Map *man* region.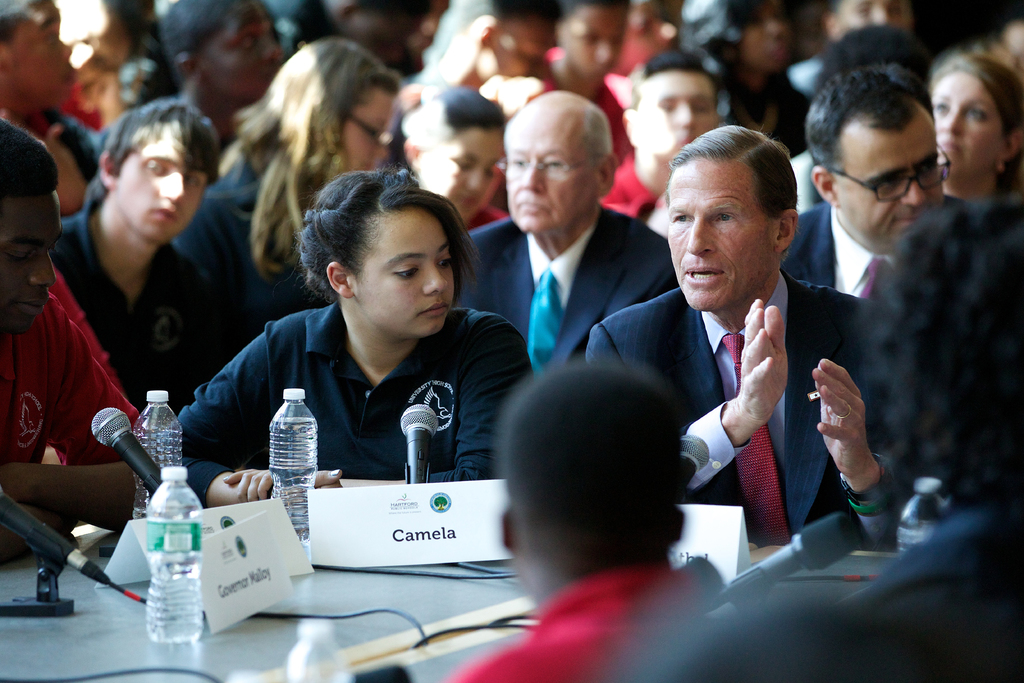
Mapped to 59 95 227 402.
